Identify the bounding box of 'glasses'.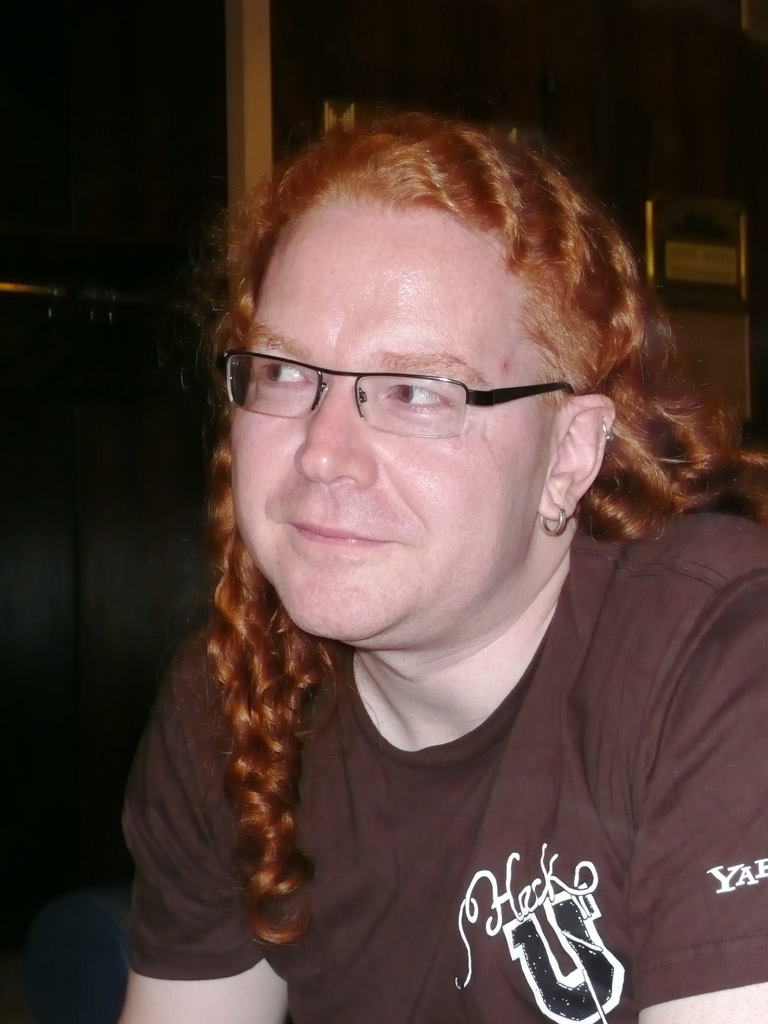
l=219, t=329, r=607, b=439.
